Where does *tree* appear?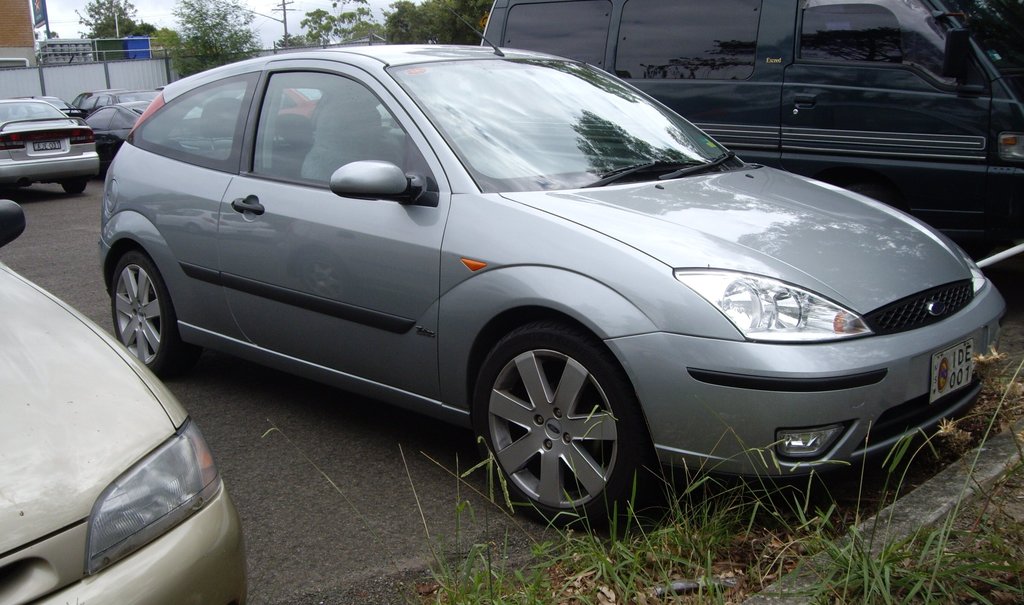
Appears at crop(73, 0, 138, 54).
